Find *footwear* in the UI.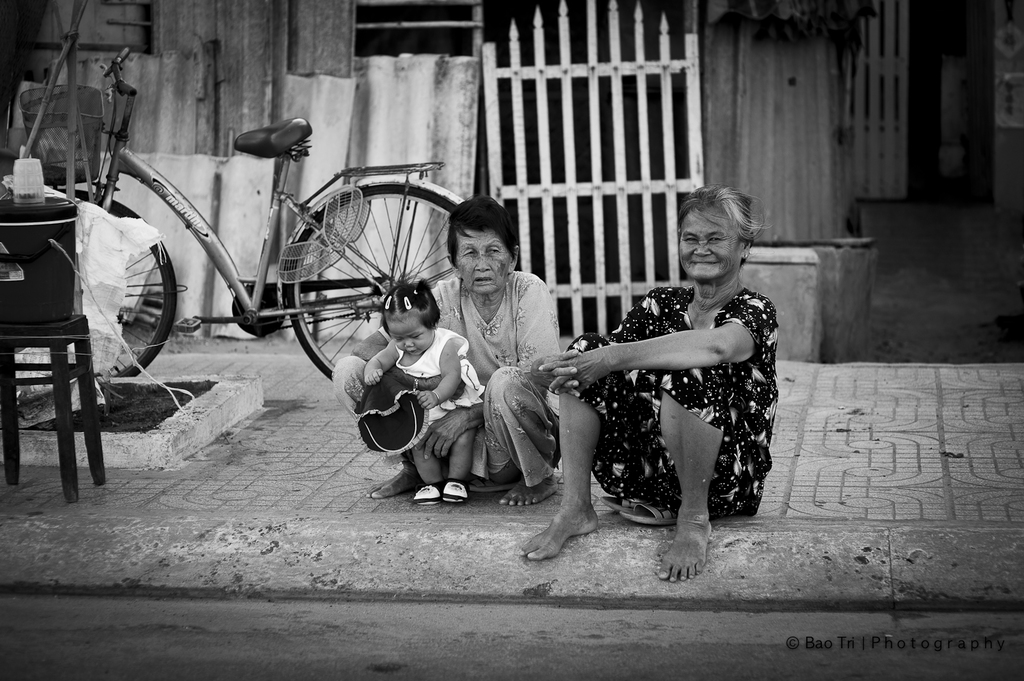
UI element at <bbox>601, 497, 634, 508</bbox>.
